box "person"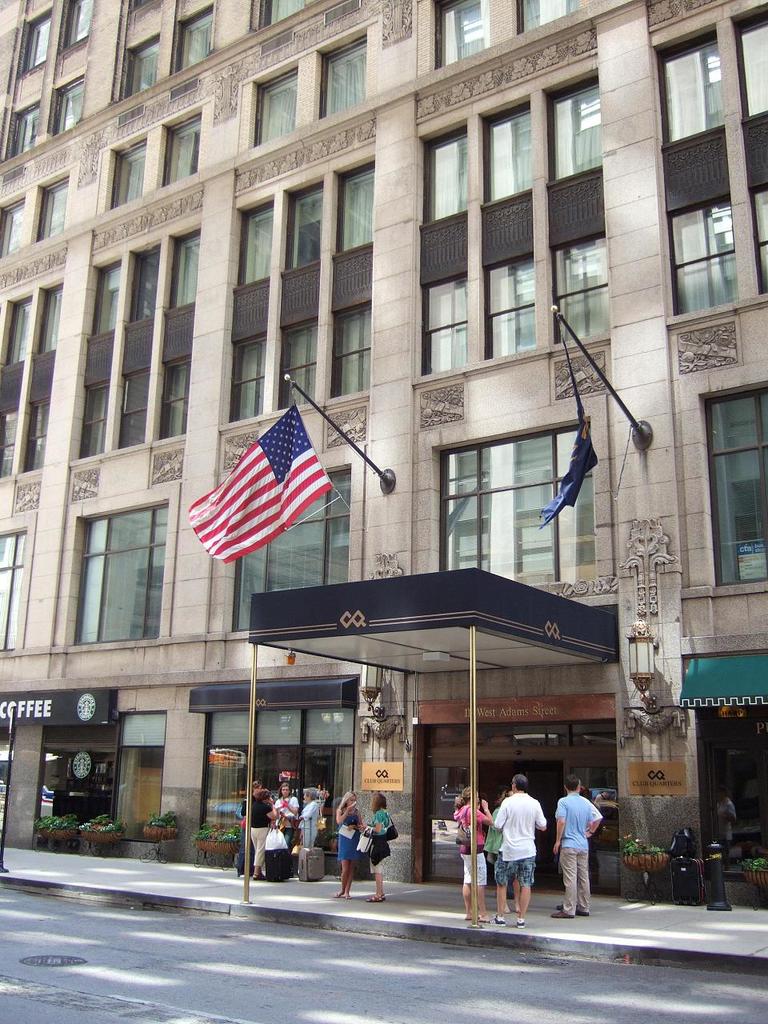
{"left": 274, "top": 782, "right": 299, "bottom": 849}
